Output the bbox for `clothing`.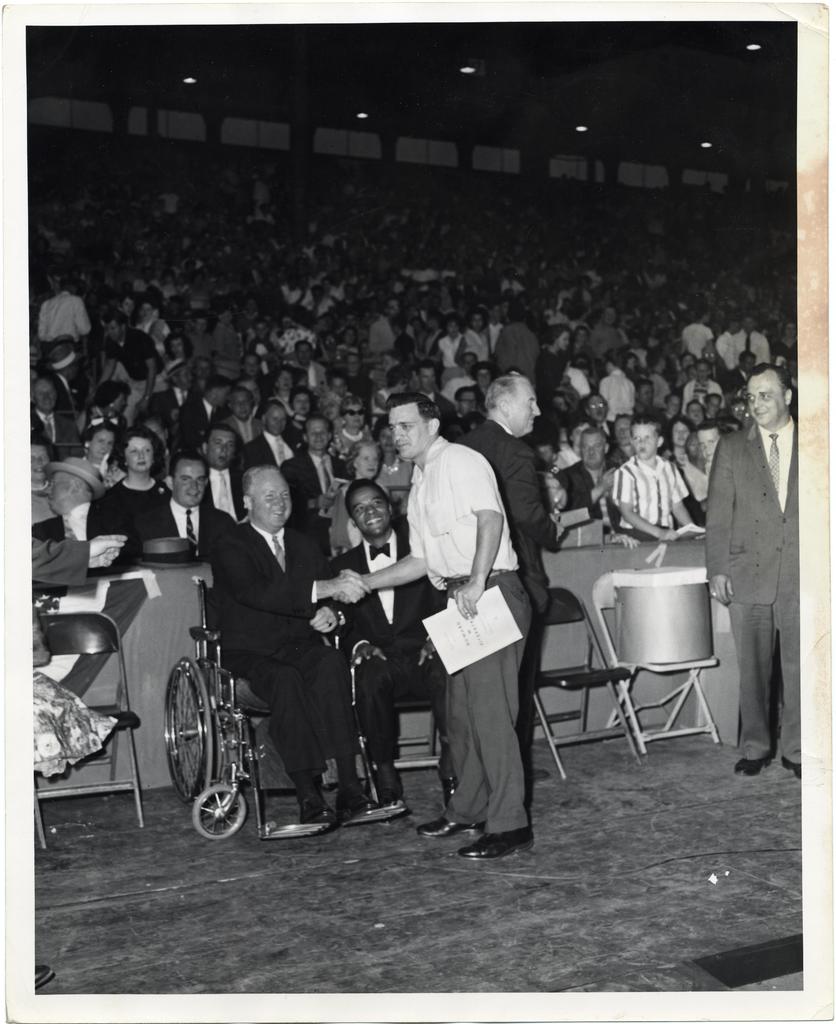
31 502 90 543.
